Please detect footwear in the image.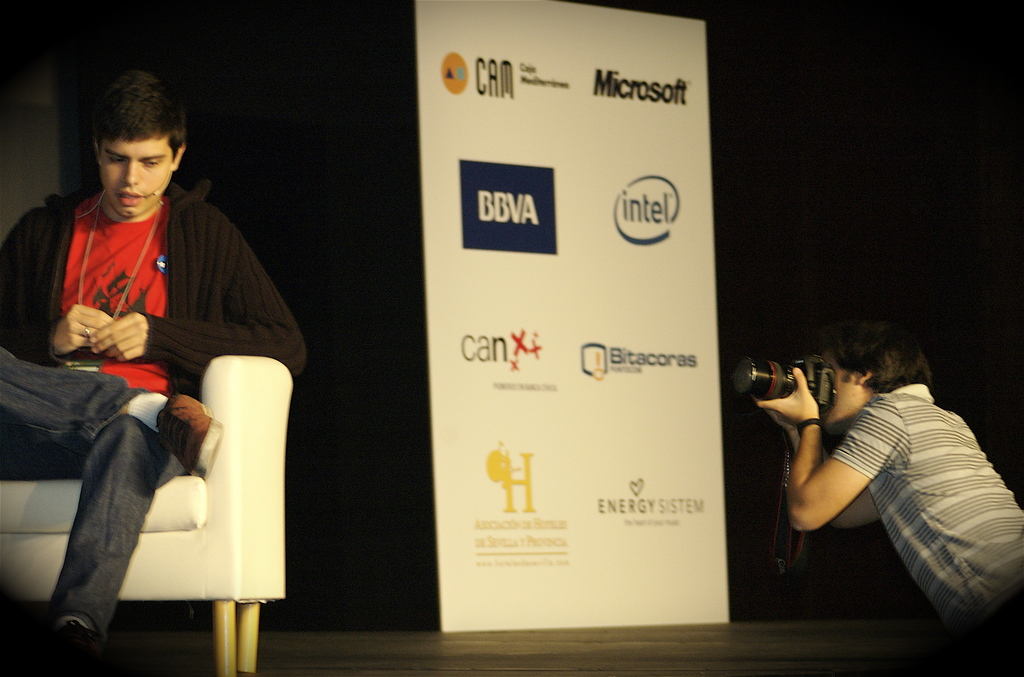
bbox(161, 396, 222, 481).
